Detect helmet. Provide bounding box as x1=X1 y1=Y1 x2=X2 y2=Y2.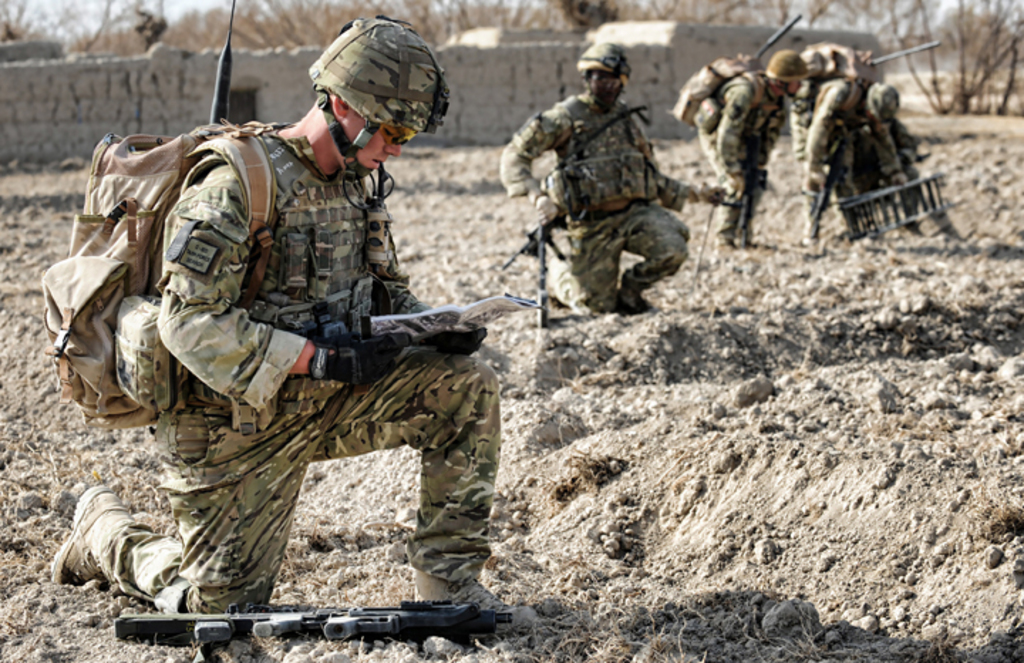
x1=289 y1=17 x2=437 y2=169.
